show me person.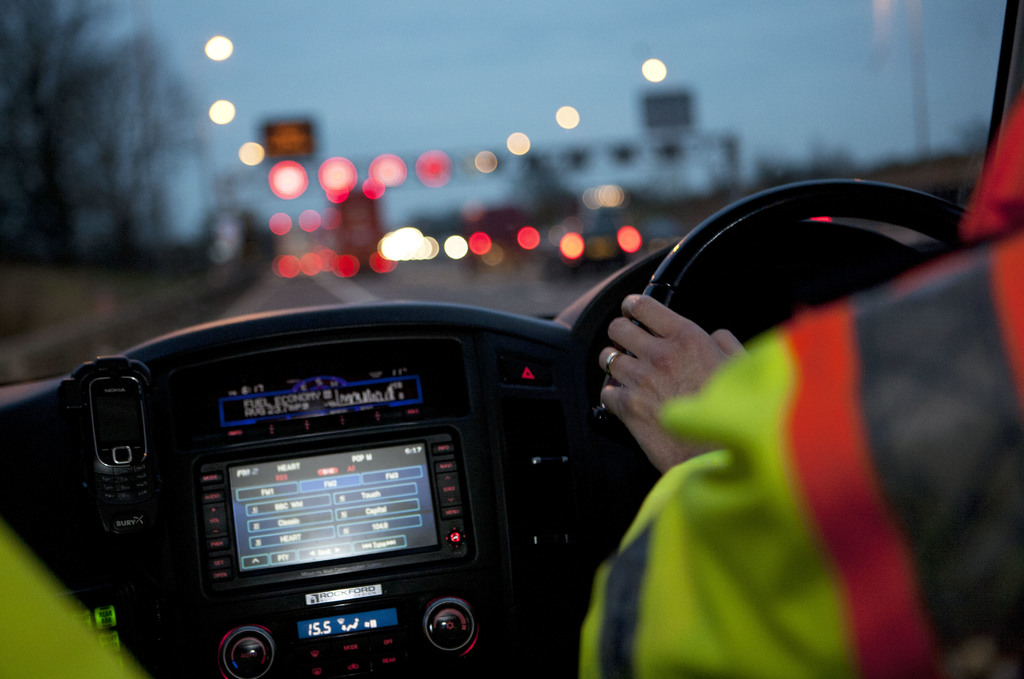
person is here: 570 92 1023 678.
